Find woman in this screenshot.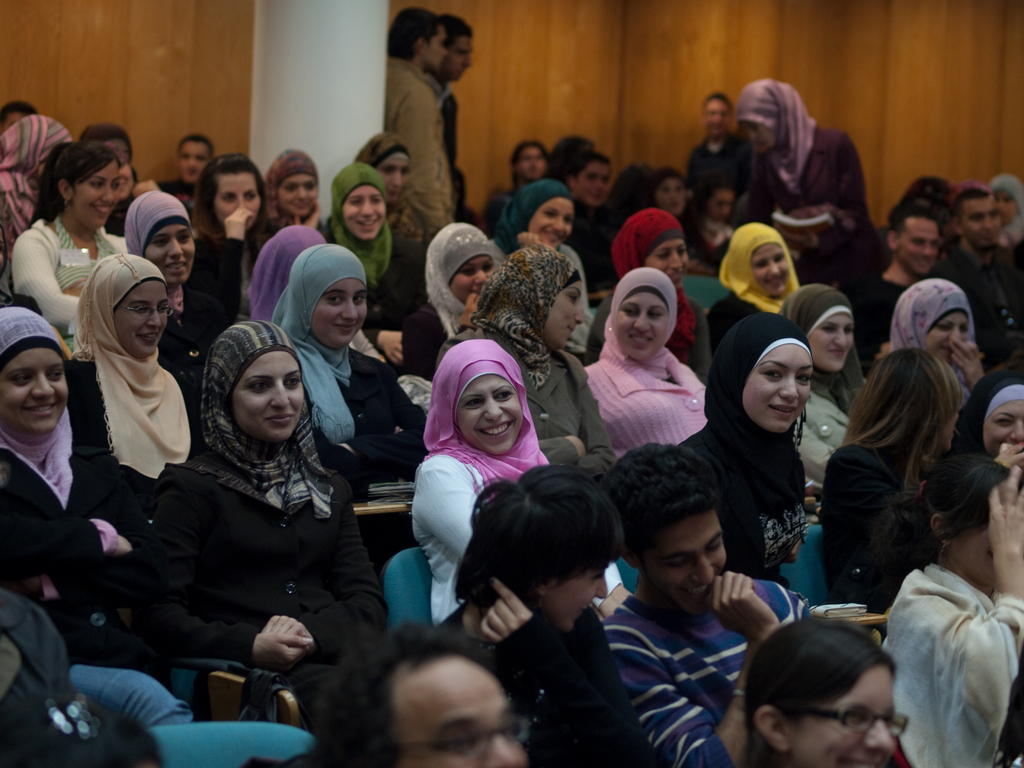
The bounding box for woman is l=124, t=189, r=221, b=349.
